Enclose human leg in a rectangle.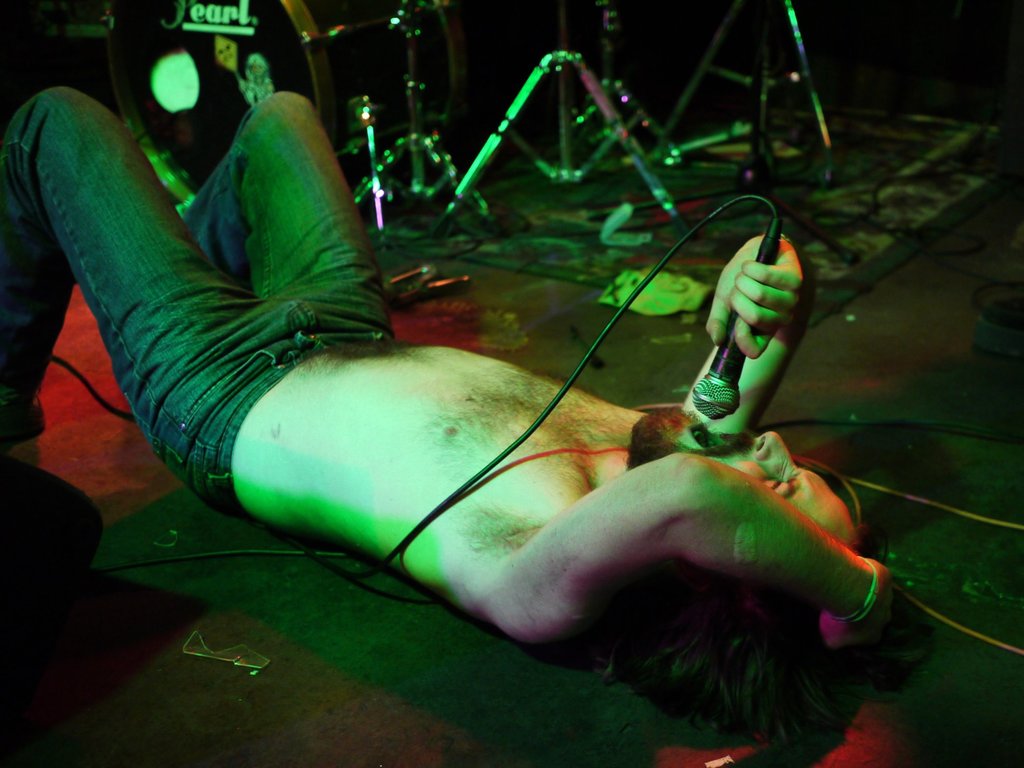
{"x1": 177, "y1": 84, "x2": 383, "y2": 356}.
